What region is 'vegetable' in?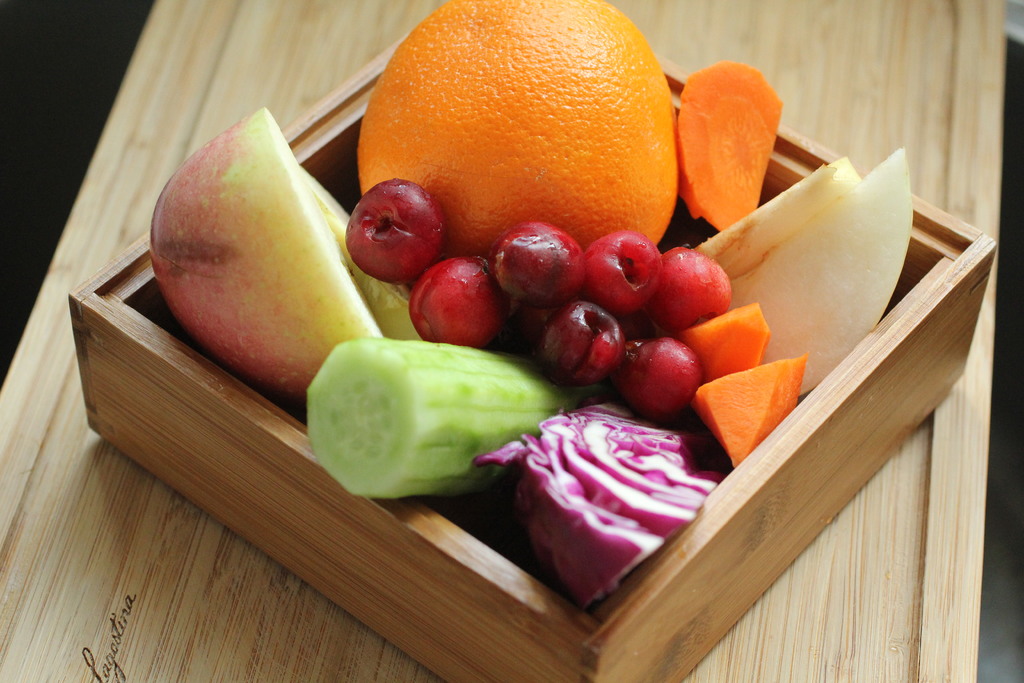
x1=675 y1=57 x2=786 y2=227.
